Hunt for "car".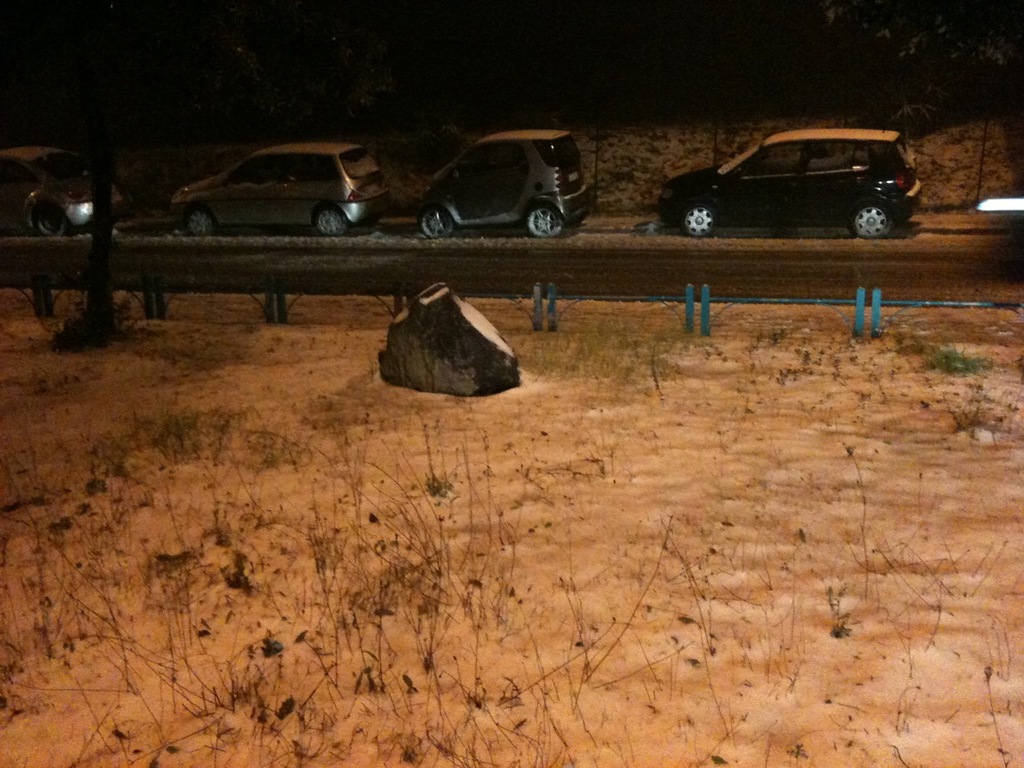
Hunted down at bbox=(656, 128, 922, 240).
